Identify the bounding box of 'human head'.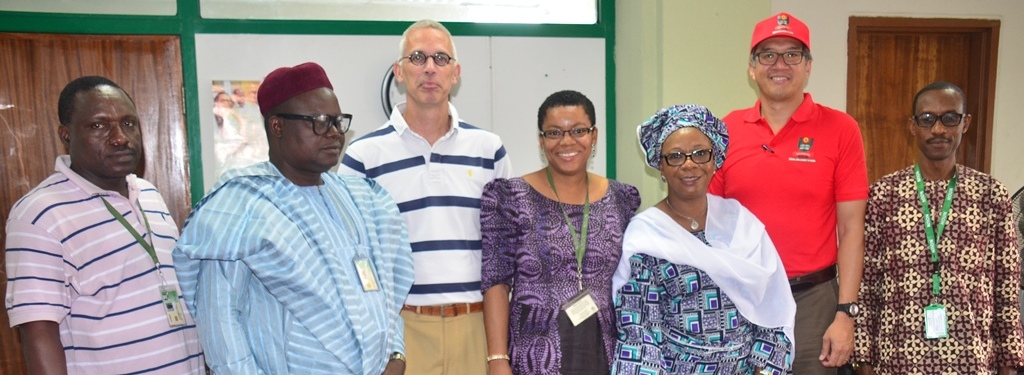
x1=253 y1=59 x2=353 y2=170.
